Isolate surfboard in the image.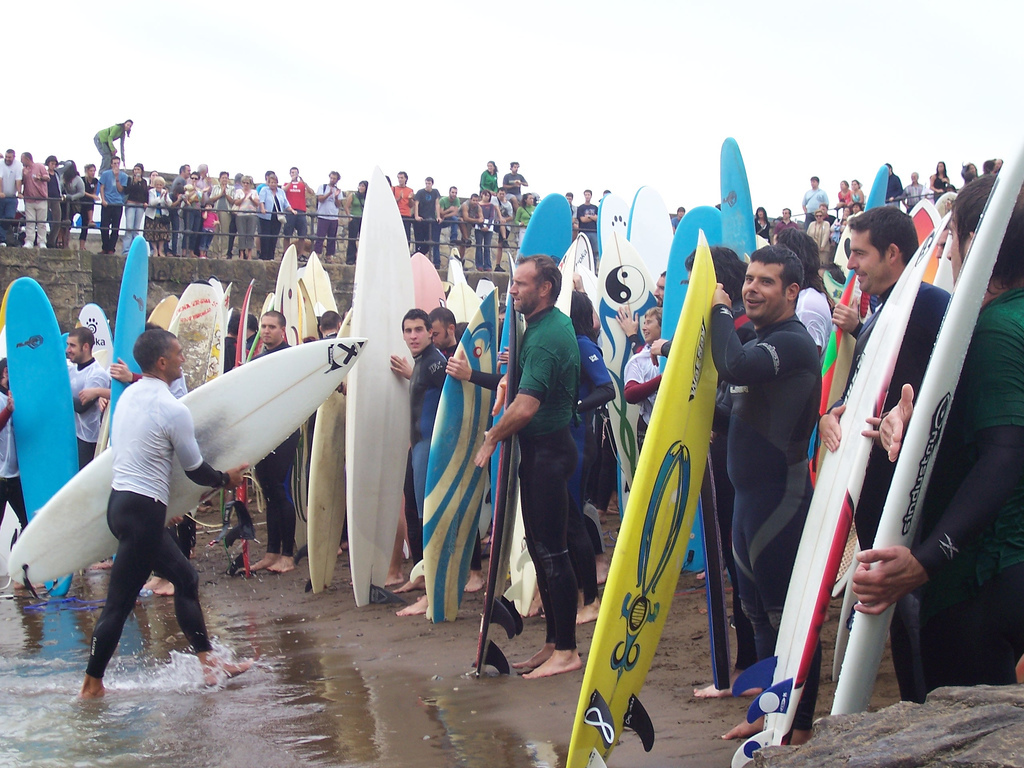
Isolated region: box=[812, 136, 1023, 723].
